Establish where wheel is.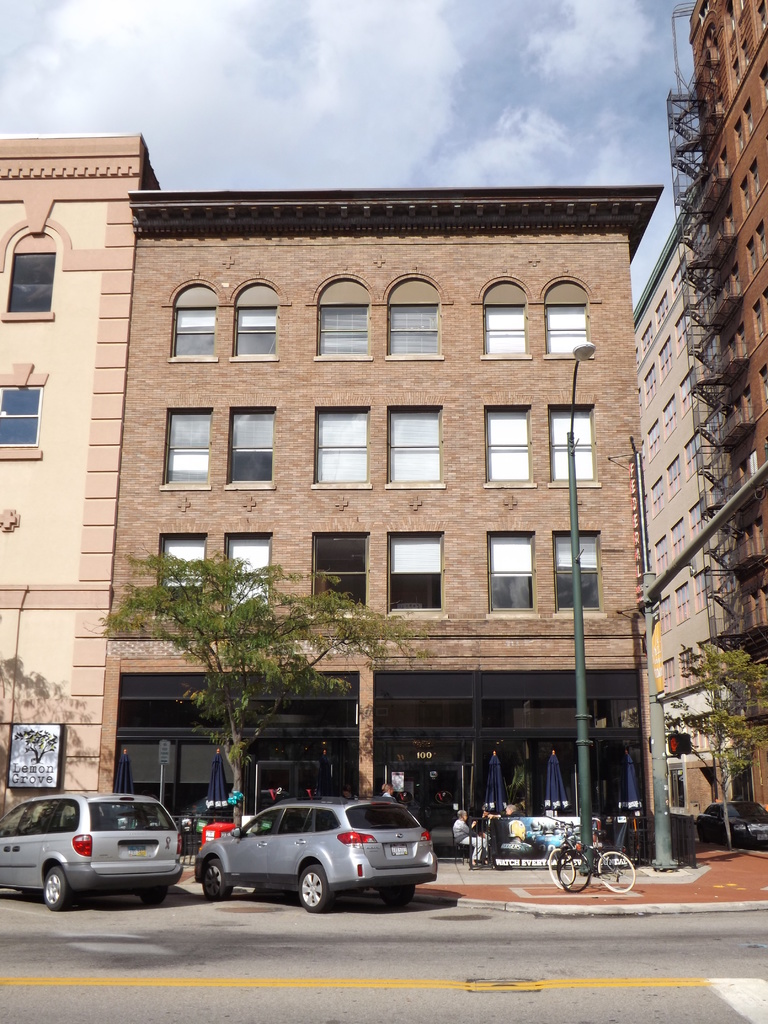
Established at <region>546, 844, 584, 886</region>.
